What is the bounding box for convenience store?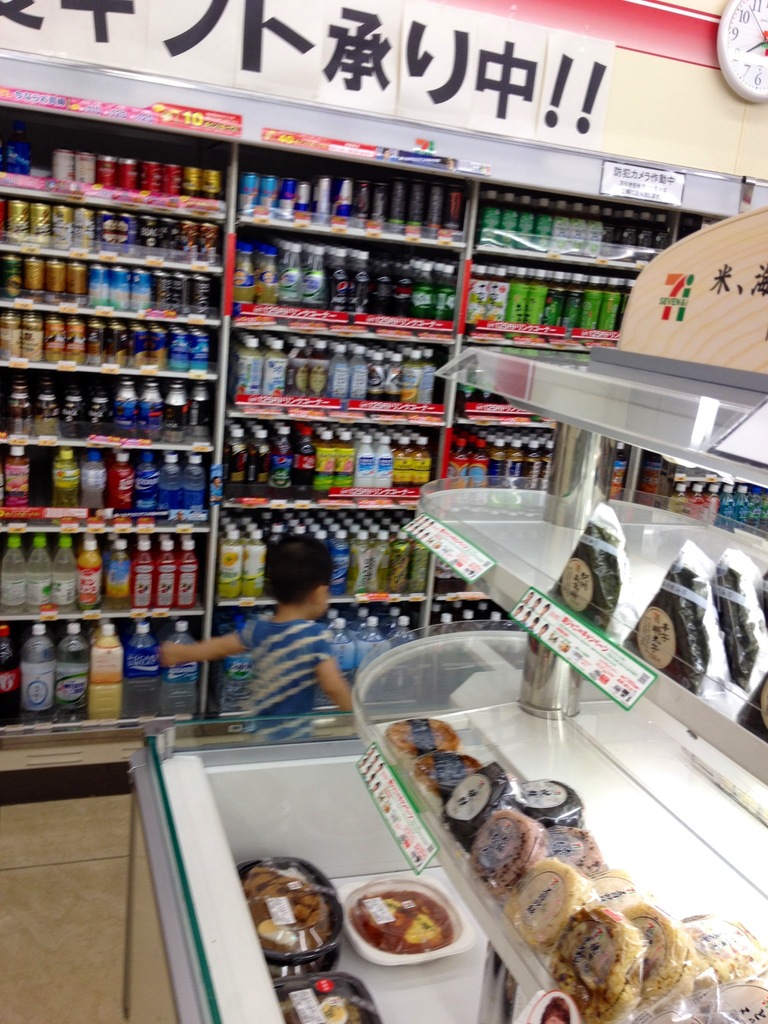
x1=0 y1=0 x2=767 y2=986.
